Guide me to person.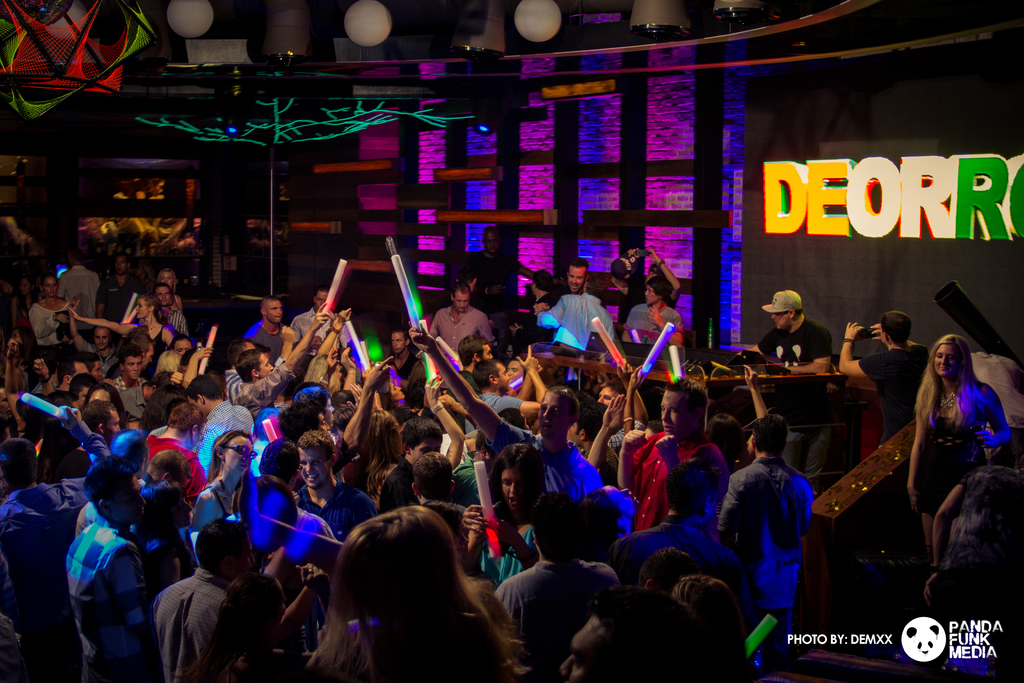
Guidance: pyautogui.locateOnScreen(456, 444, 558, 584).
